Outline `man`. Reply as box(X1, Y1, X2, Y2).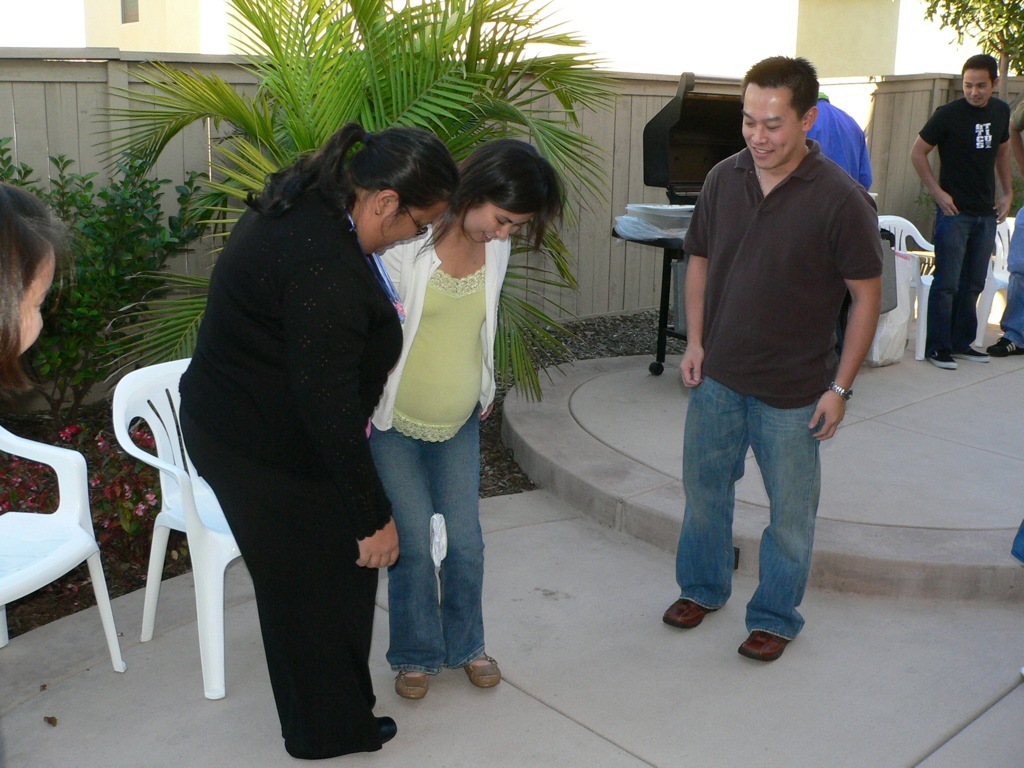
box(805, 84, 875, 187).
